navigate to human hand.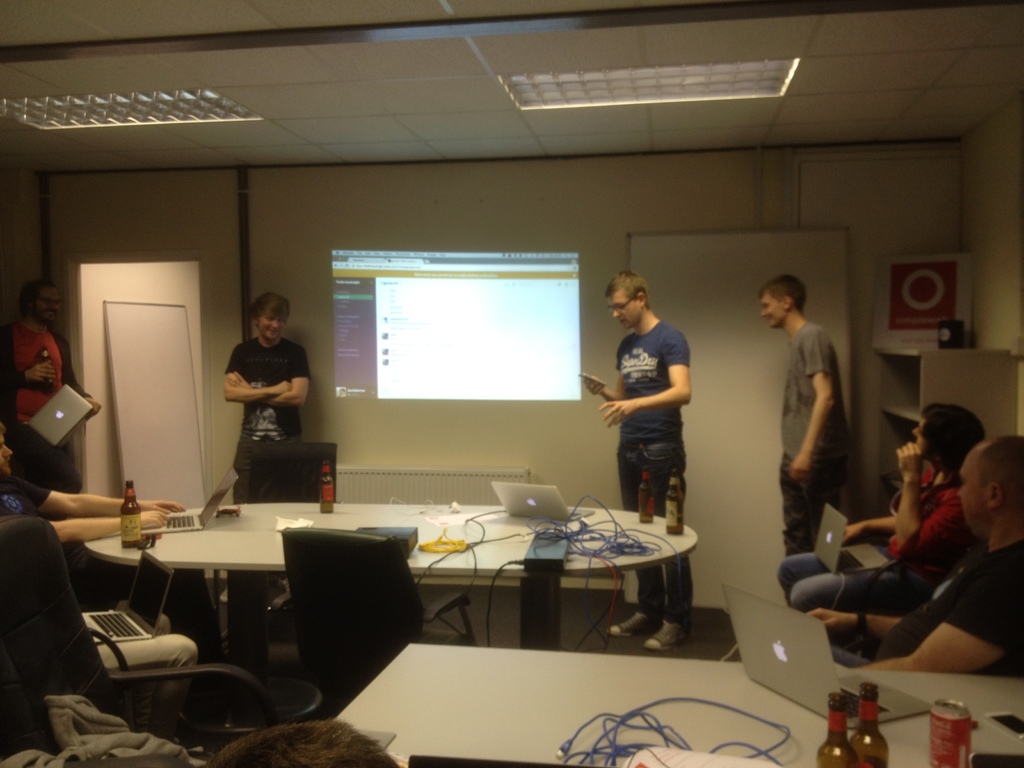
Navigation target: [x1=145, y1=499, x2=188, y2=518].
